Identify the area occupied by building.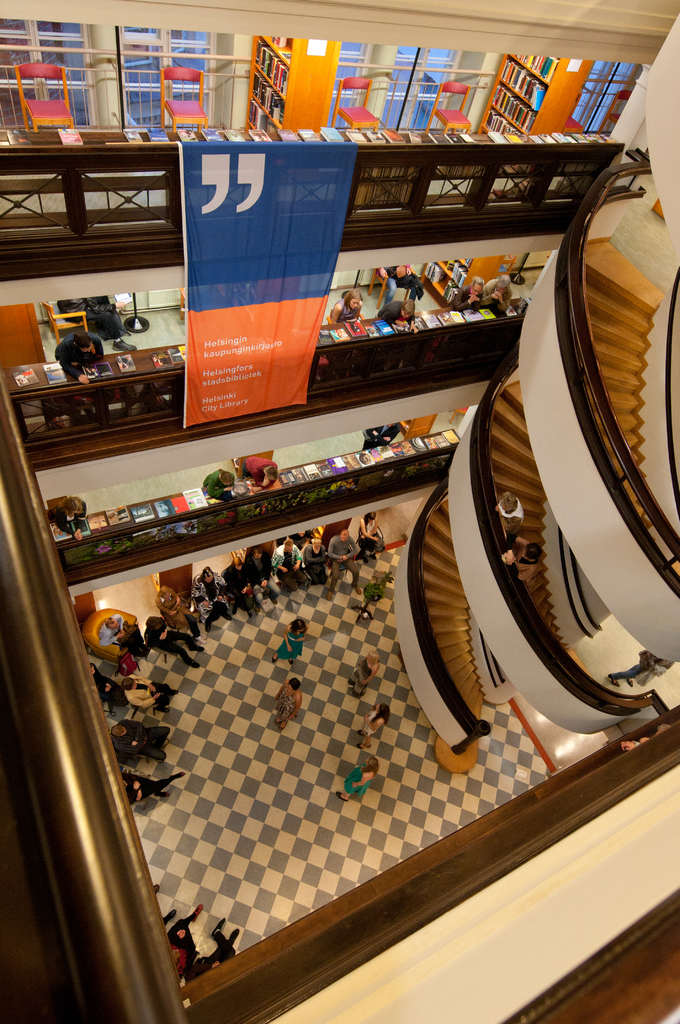
Area: (0,1,679,1023).
